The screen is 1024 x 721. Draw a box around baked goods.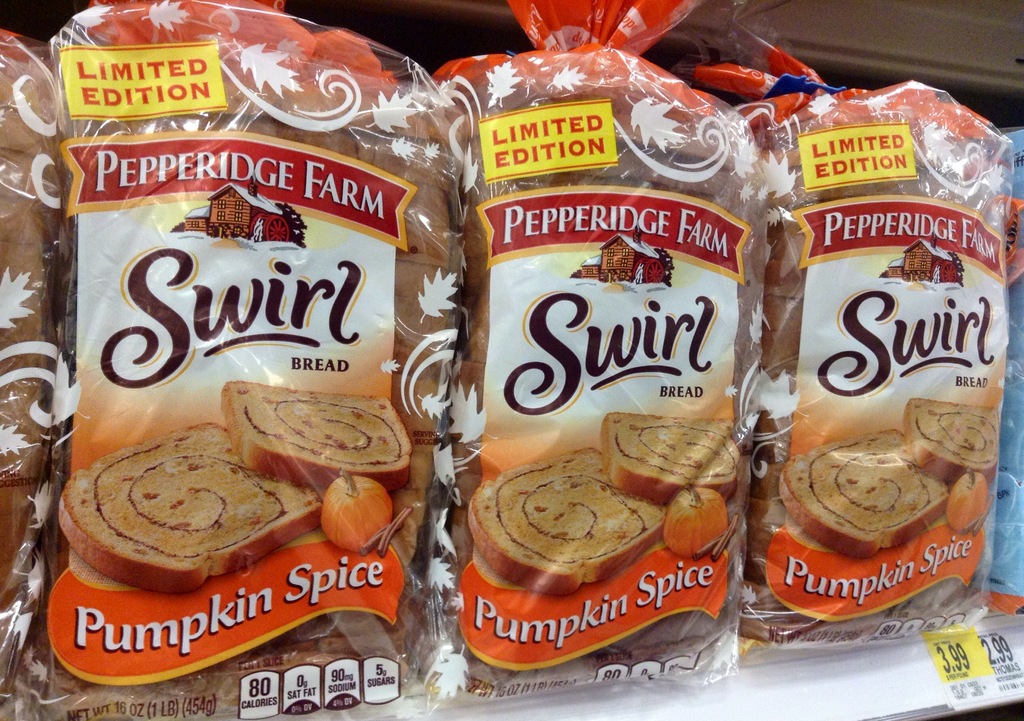
473 443 669 601.
